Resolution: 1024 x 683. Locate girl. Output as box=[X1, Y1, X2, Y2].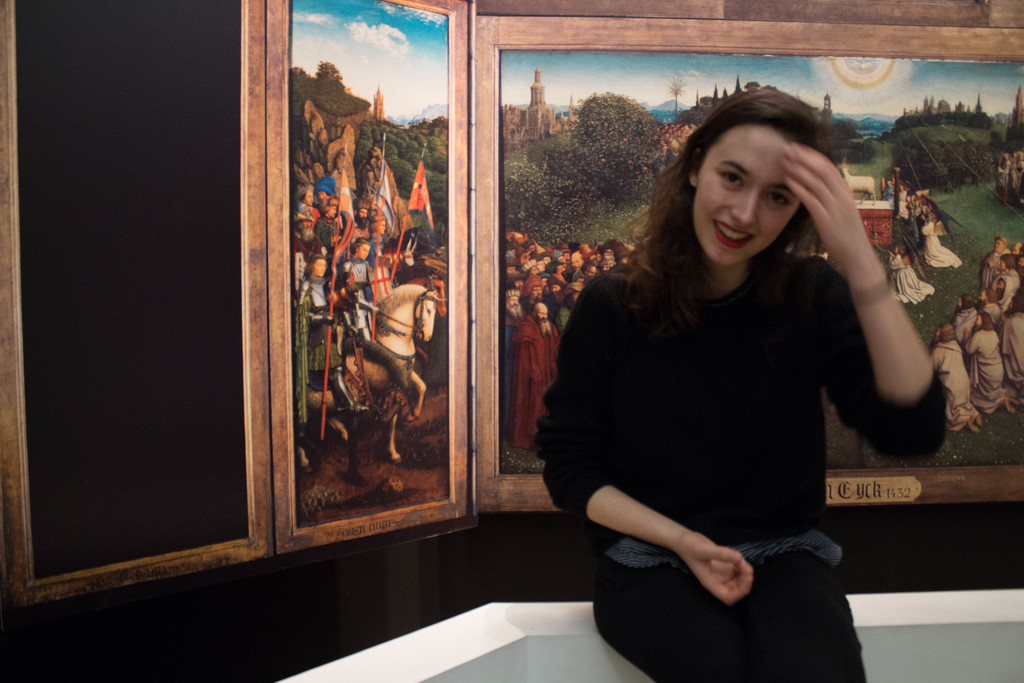
box=[531, 83, 949, 680].
